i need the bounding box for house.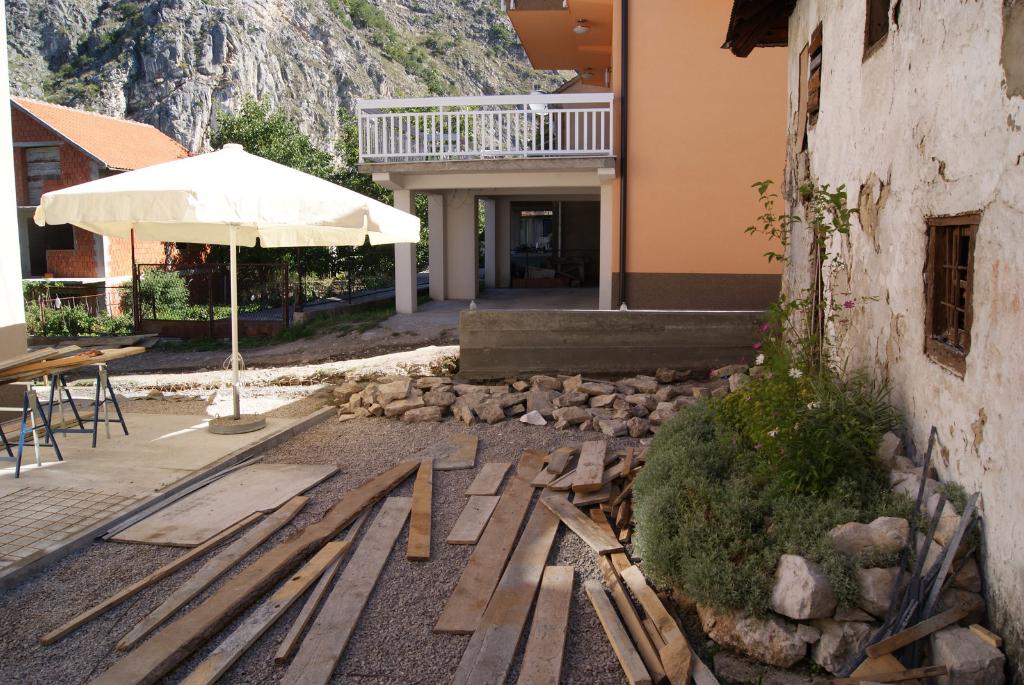
Here it is: rect(721, 0, 1023, 684).
